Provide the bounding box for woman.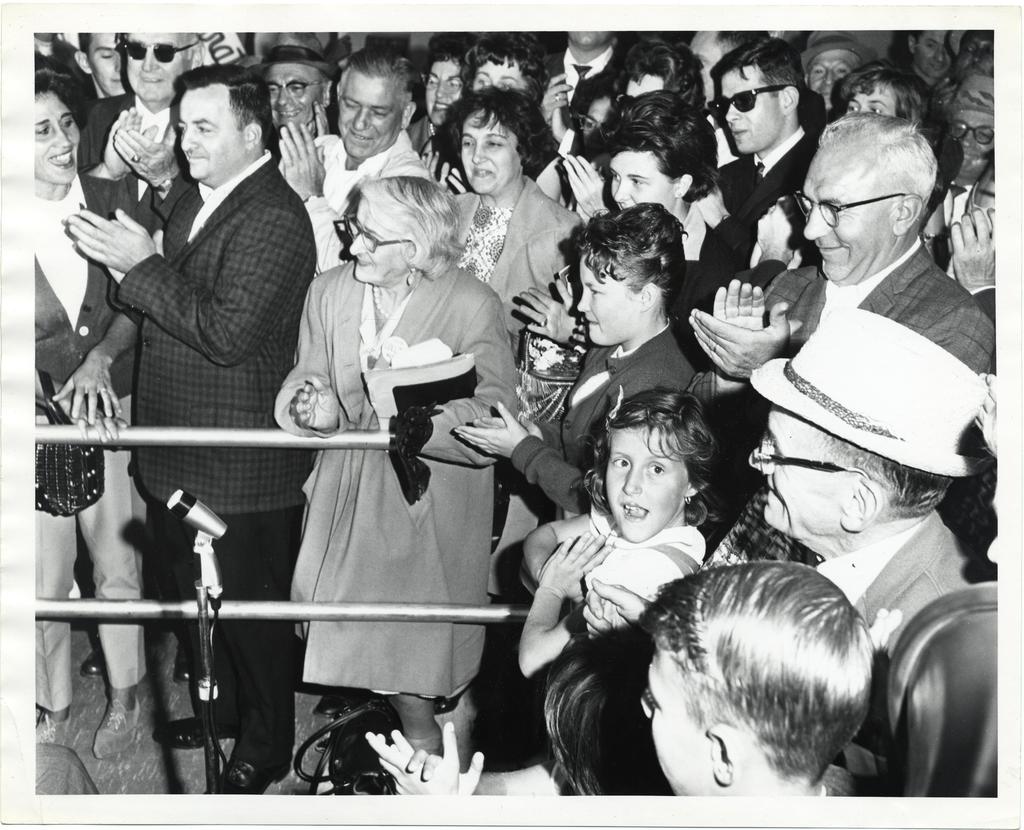
rect(424, 84, 596, 378).
